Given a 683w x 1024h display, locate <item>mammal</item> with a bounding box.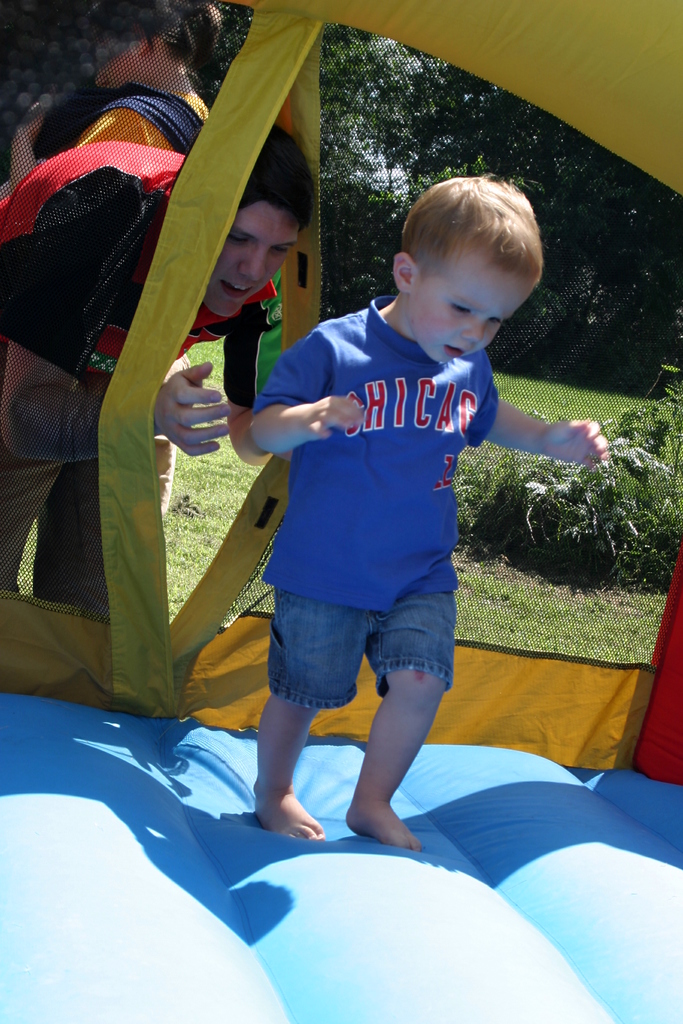
Located: 207 214 572 860.
